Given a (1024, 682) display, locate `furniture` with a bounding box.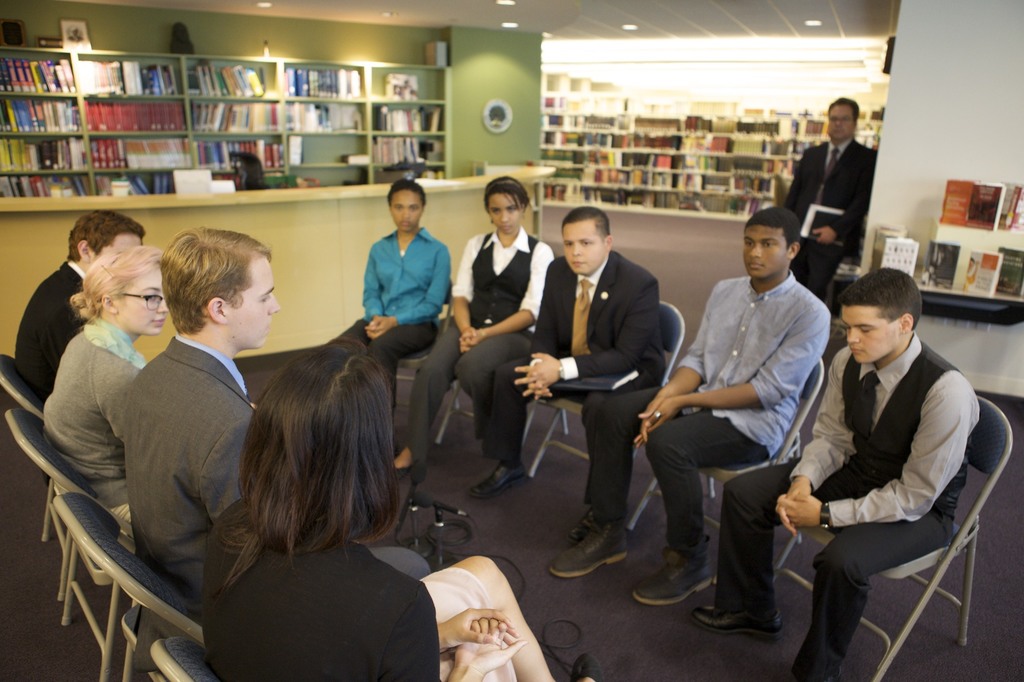
Located: [3,407,124,681].
